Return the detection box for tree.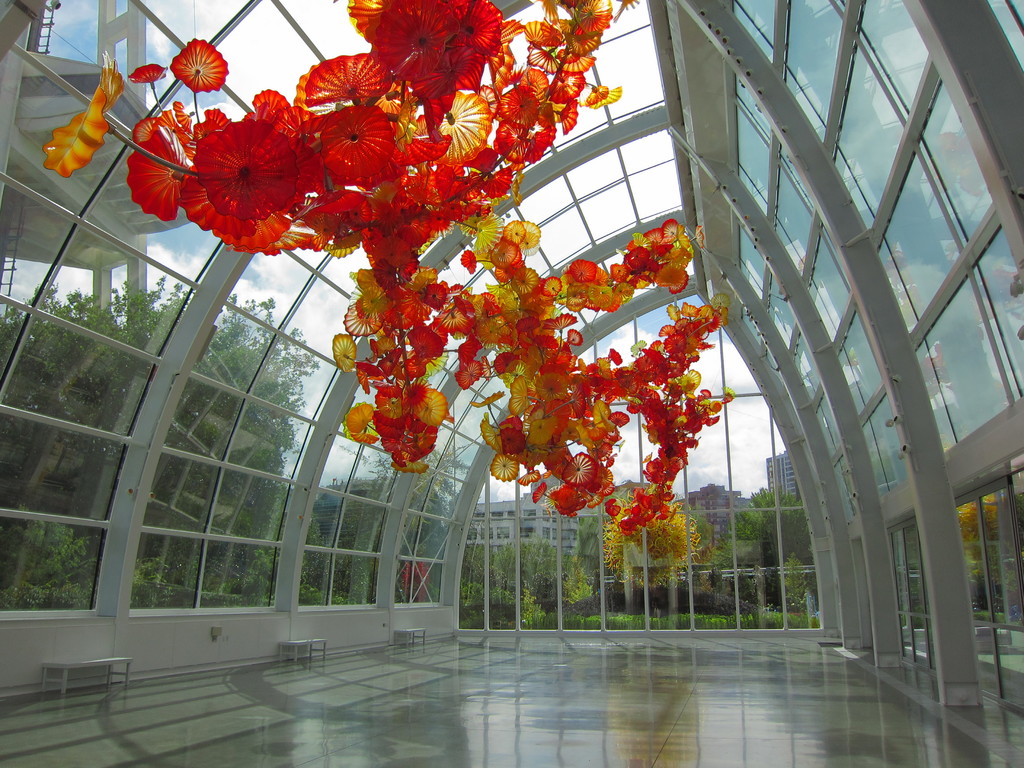
0/261/292/568.
